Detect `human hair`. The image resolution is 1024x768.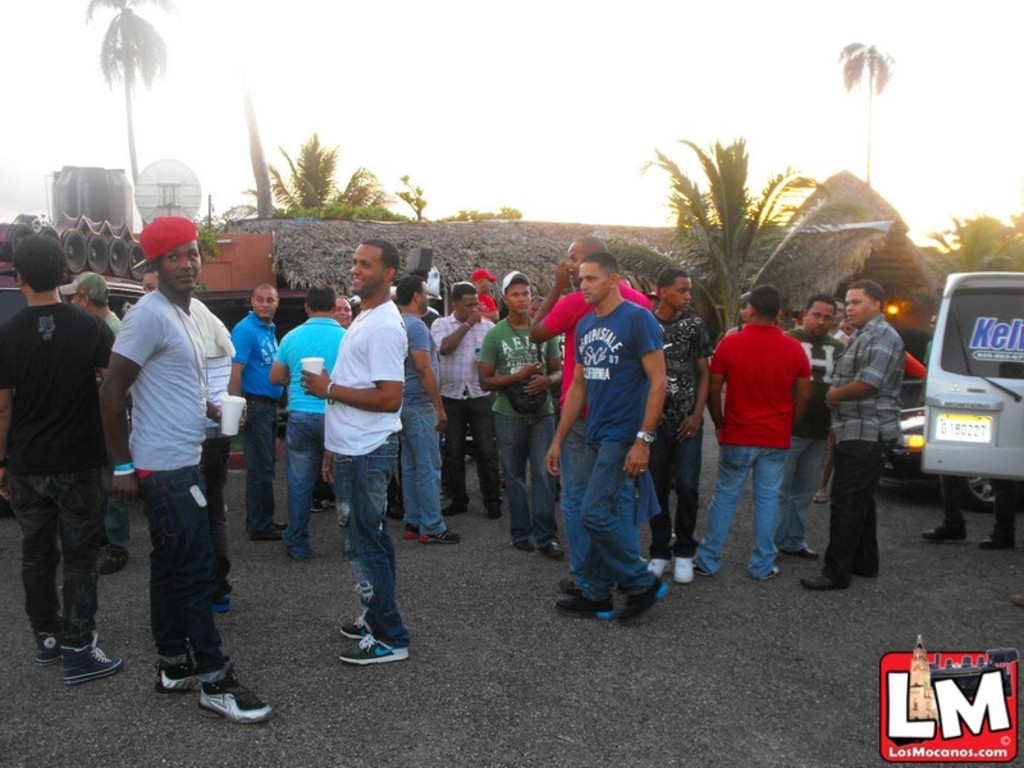
l=835, t=296, r=847, b=308.
